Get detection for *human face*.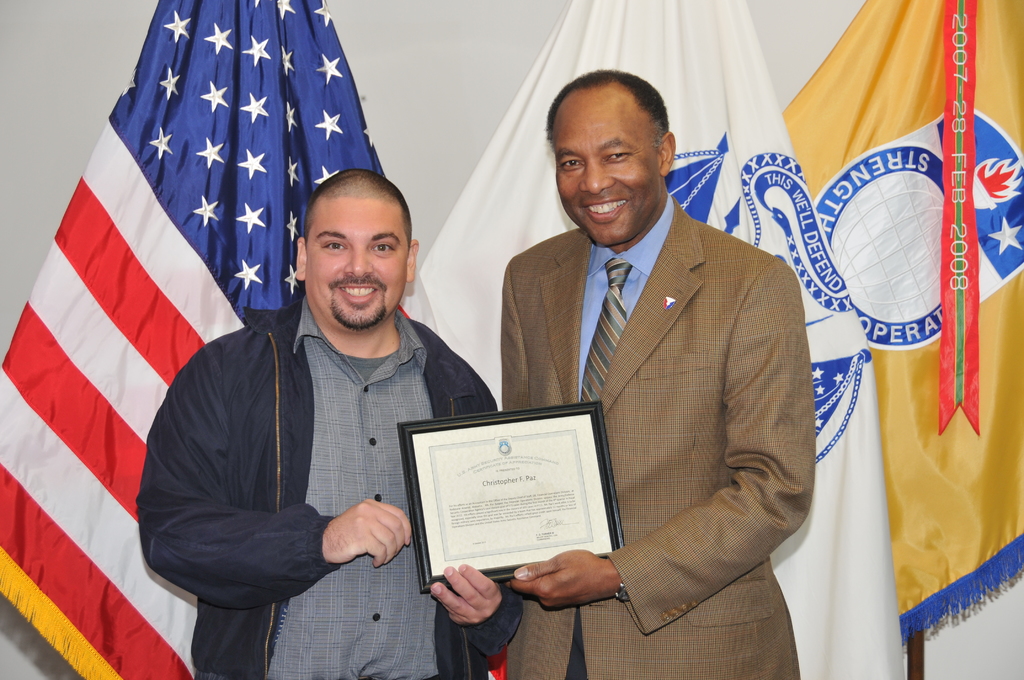
Detection: 556 101 657 256.
